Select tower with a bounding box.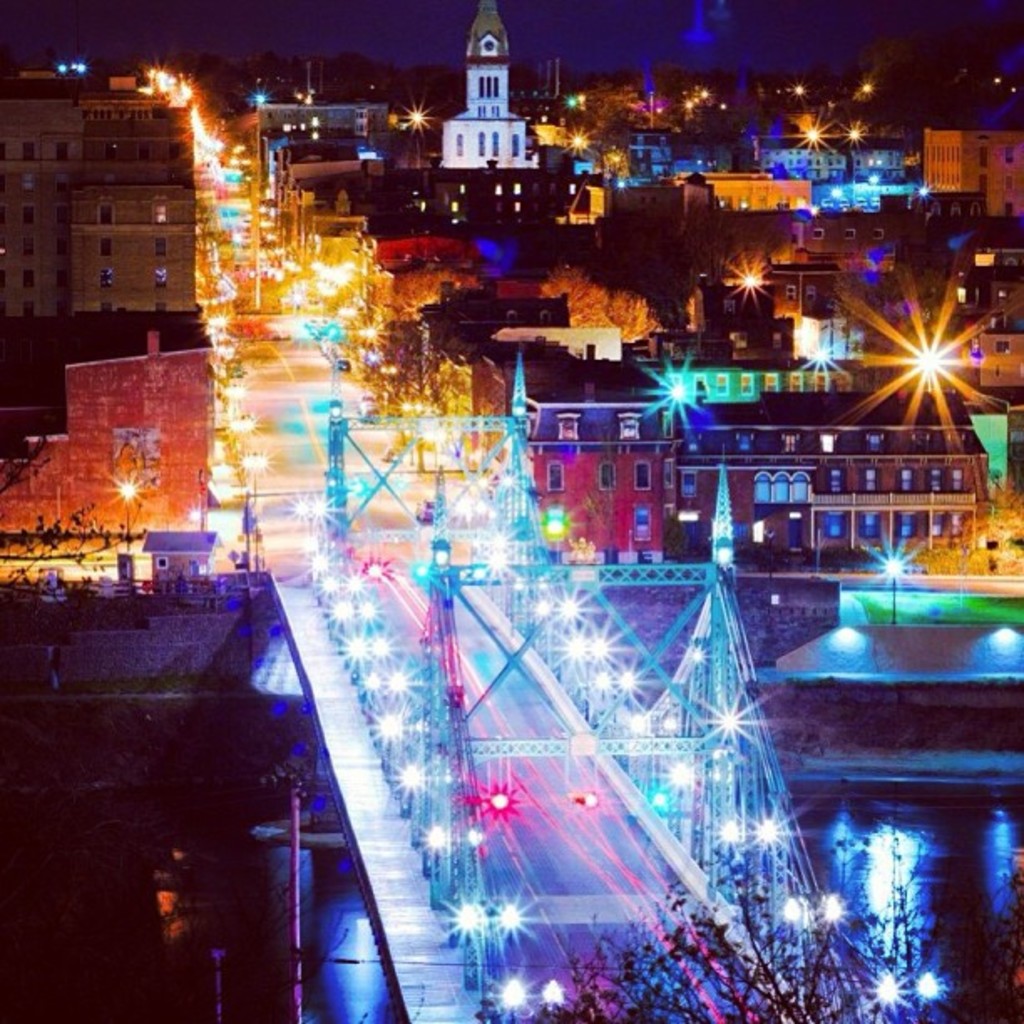
[313, 392, 345, 577].
